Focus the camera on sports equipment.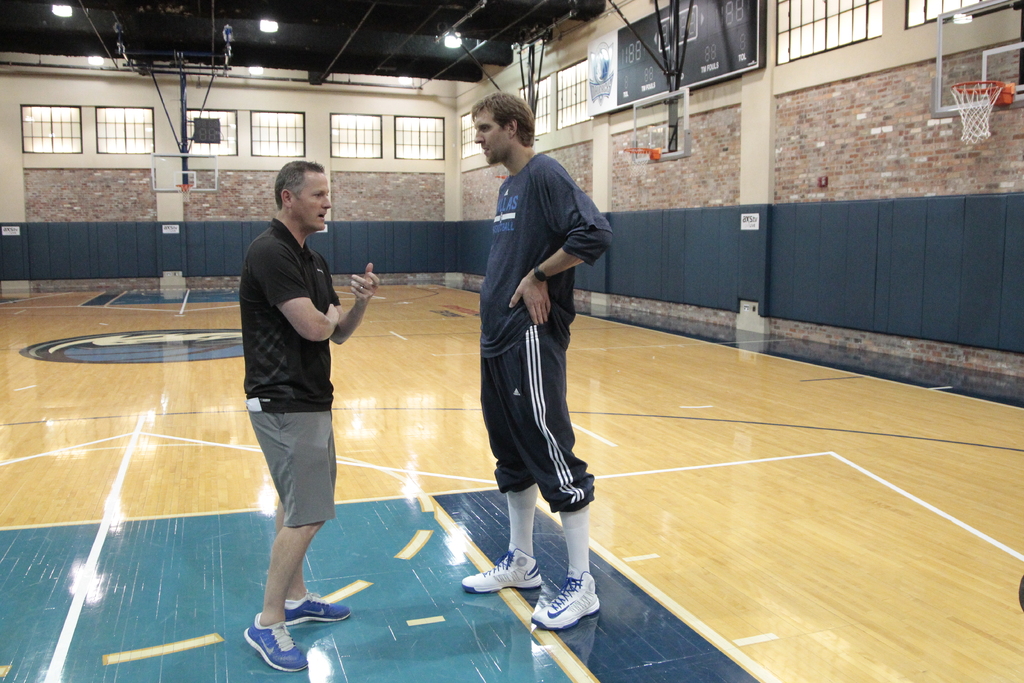
Focus region: [left=461, top=550, right=550, bottom=593].
